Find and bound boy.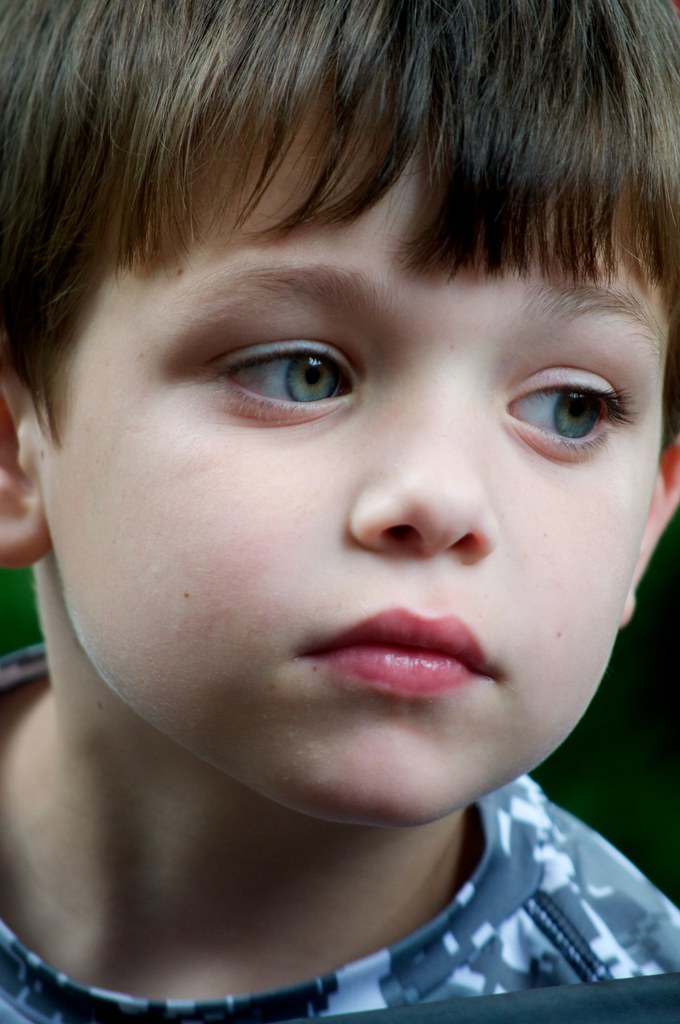
Bound: bbox=(0, 0, 679, 1023).
